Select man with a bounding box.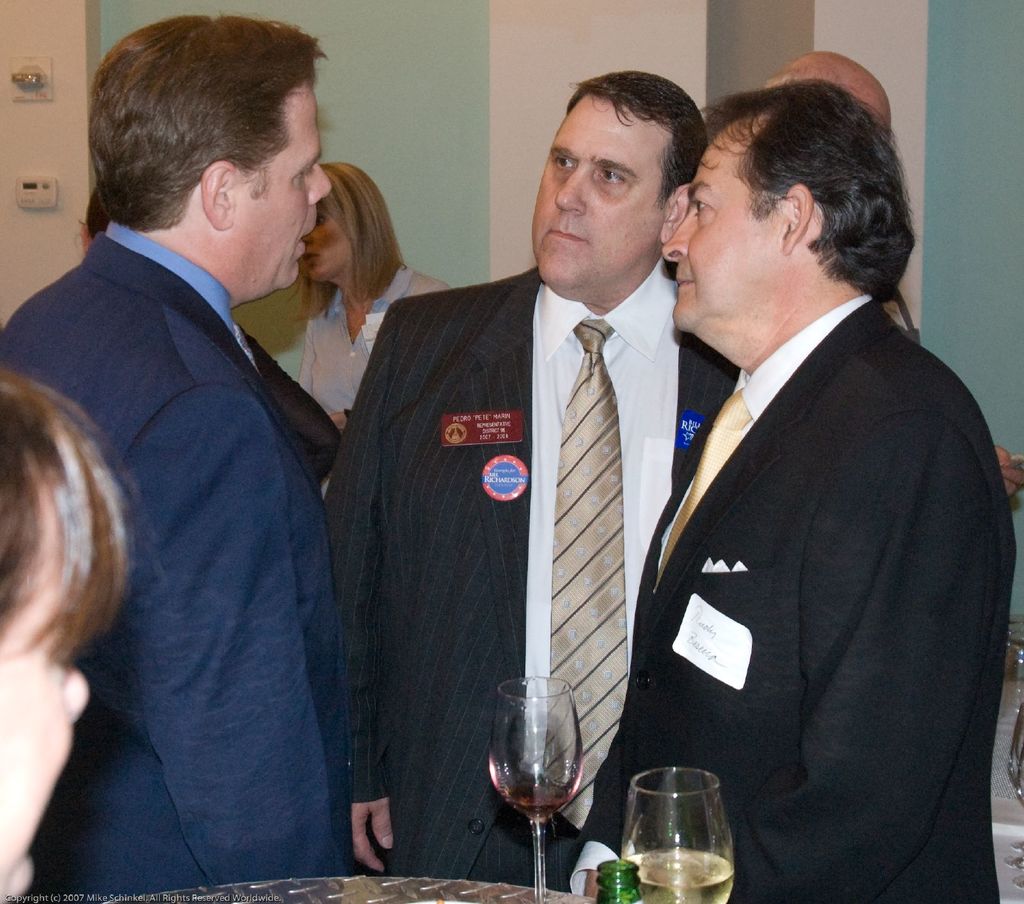
<bbox>591, 58, 992, 885</bbox>.
